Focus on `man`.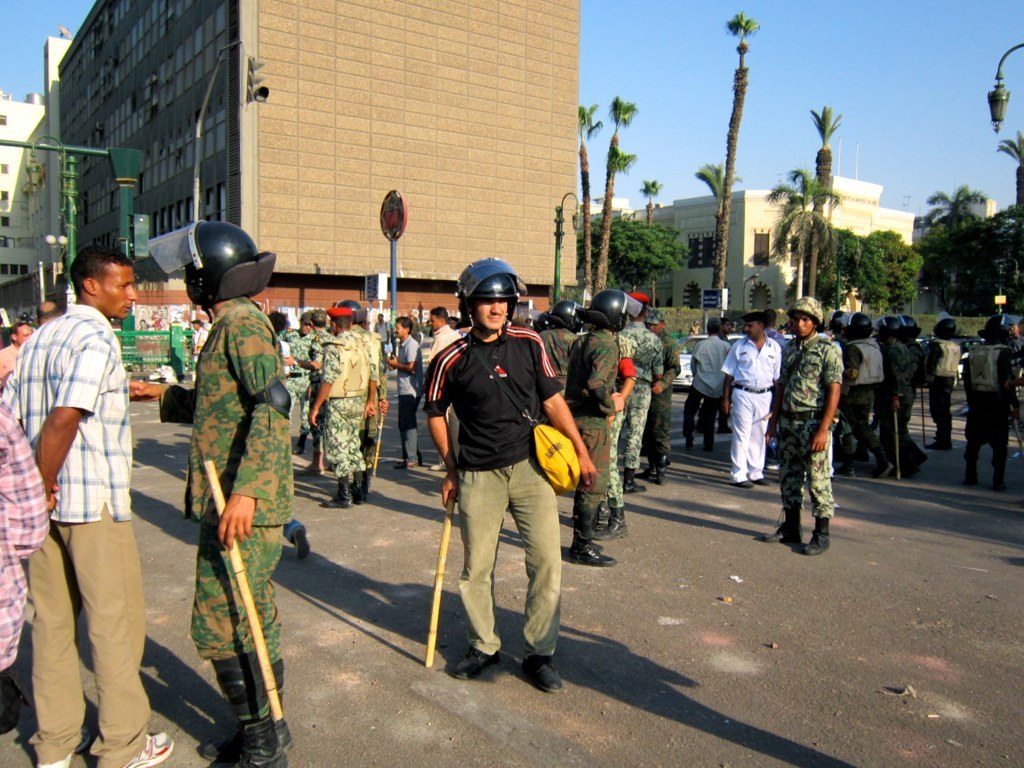
Focused at 385/313/423/468.
